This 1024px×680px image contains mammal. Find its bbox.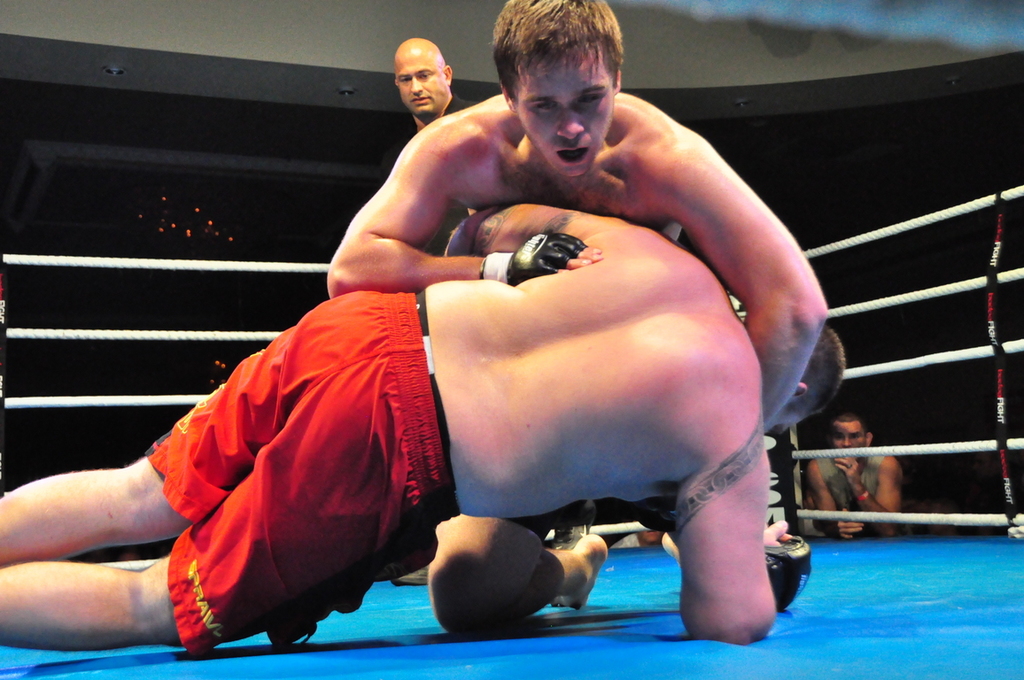
[803, 413, 912, 536].
